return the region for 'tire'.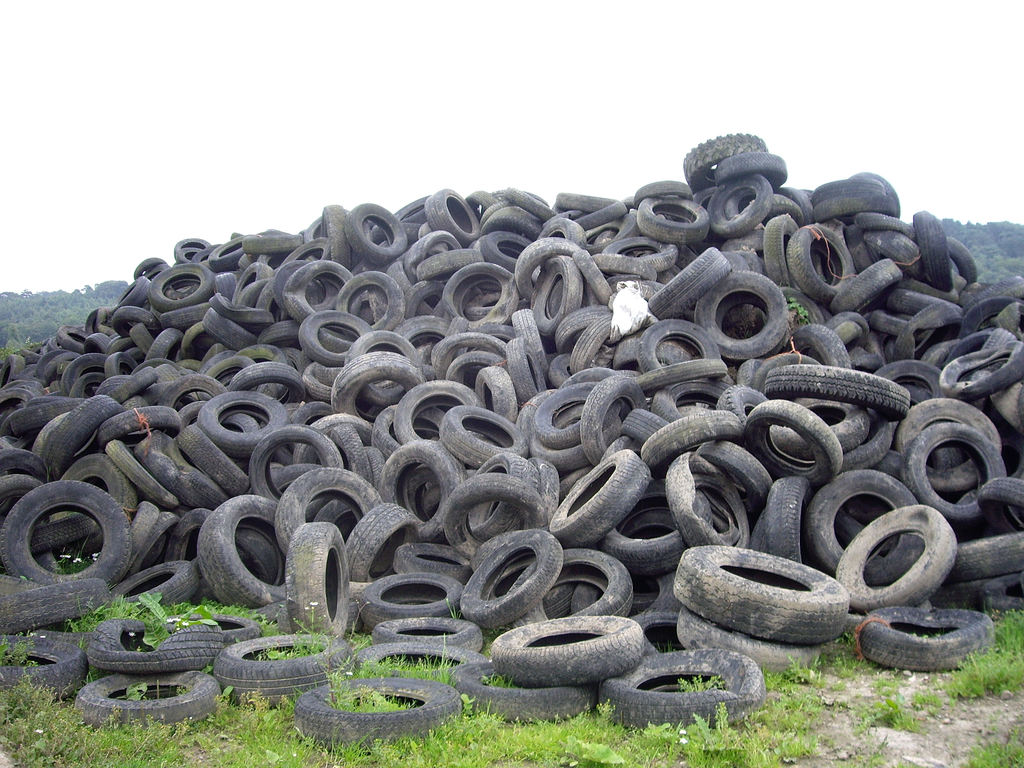
571, 572, 681, 625.
